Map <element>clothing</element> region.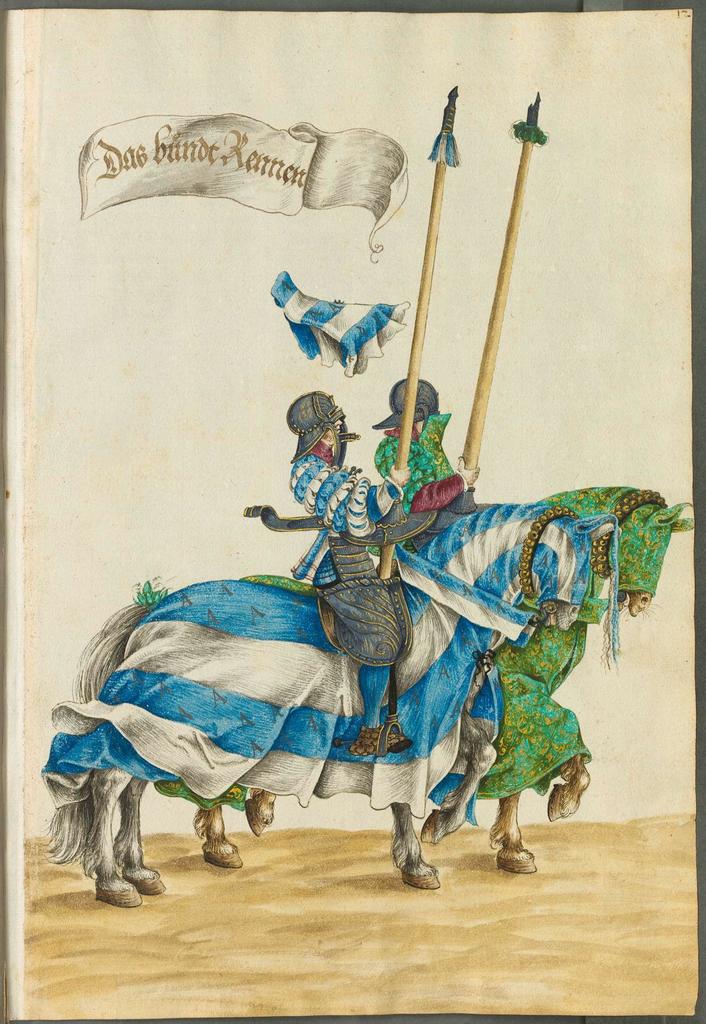
Mapped to 284:441:405:666.
